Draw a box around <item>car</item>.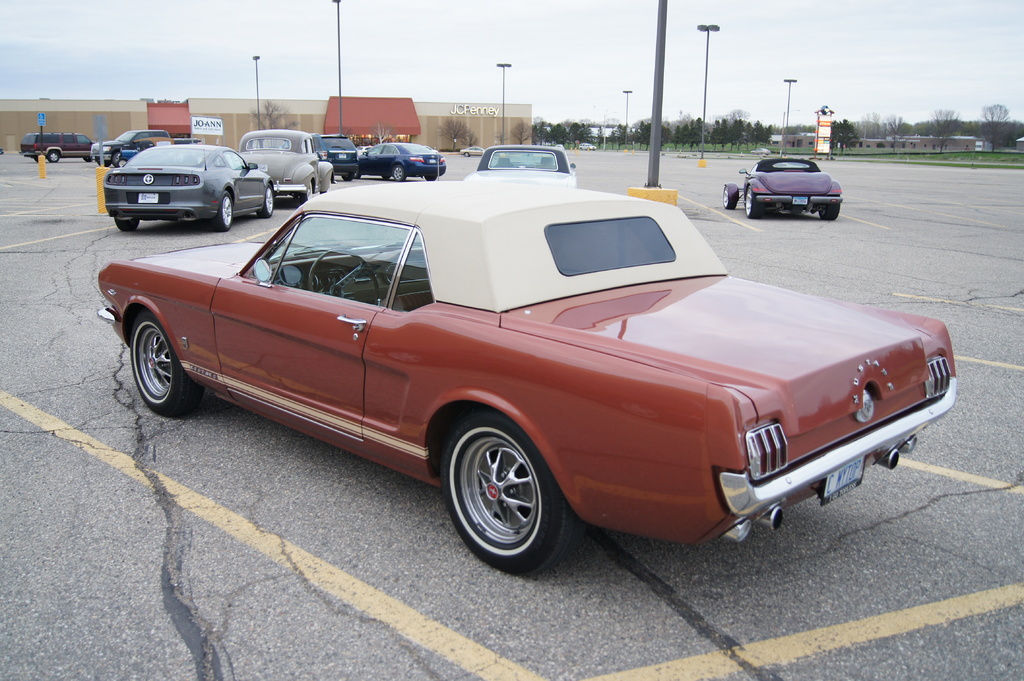
(463,146,577,189).
